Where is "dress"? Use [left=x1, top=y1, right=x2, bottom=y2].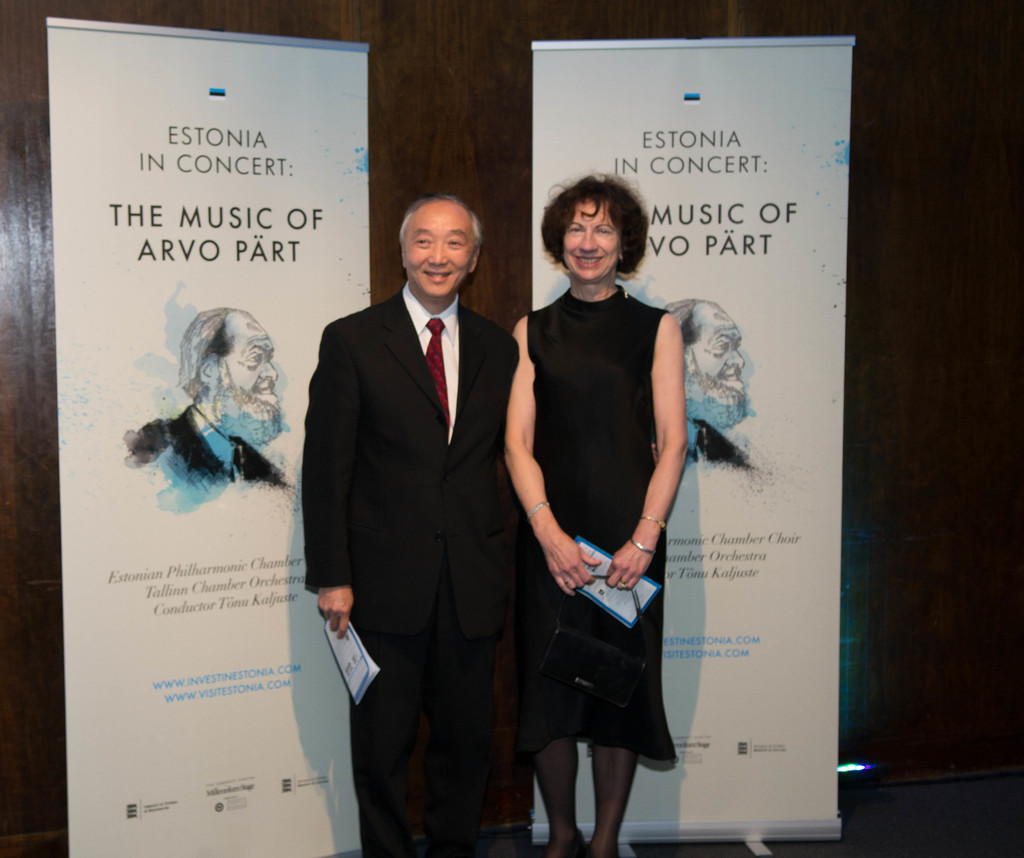
[left=522, top=264, right=684, bottom=748].
